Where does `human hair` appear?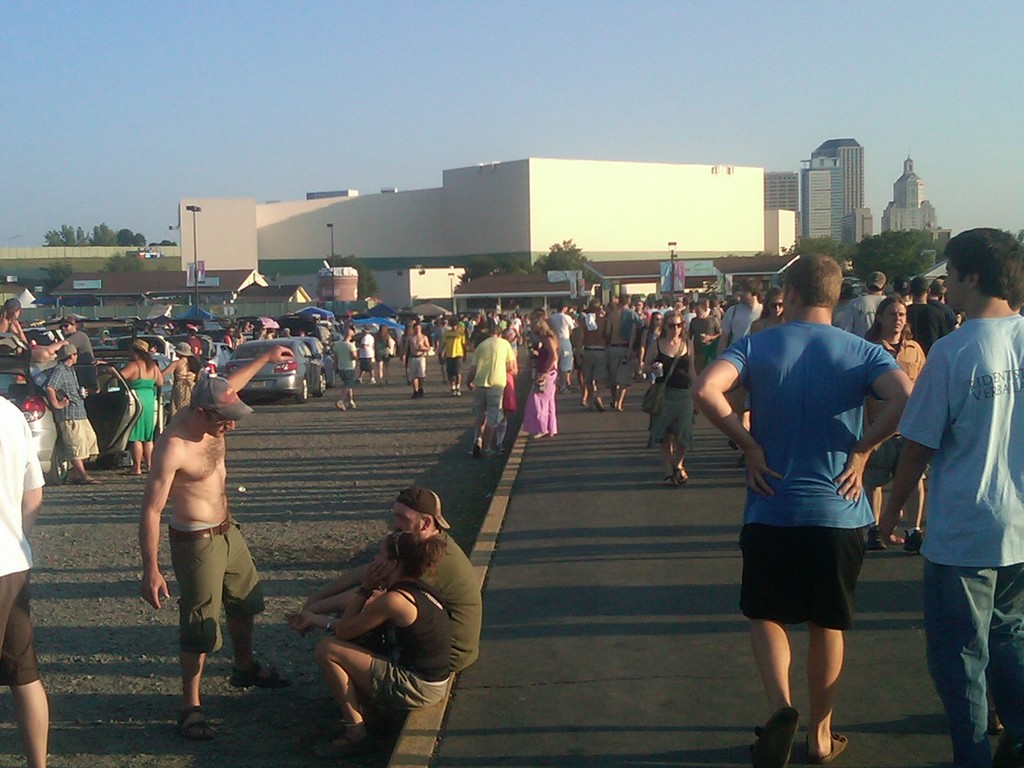
Appears at 380/324/387/340.
